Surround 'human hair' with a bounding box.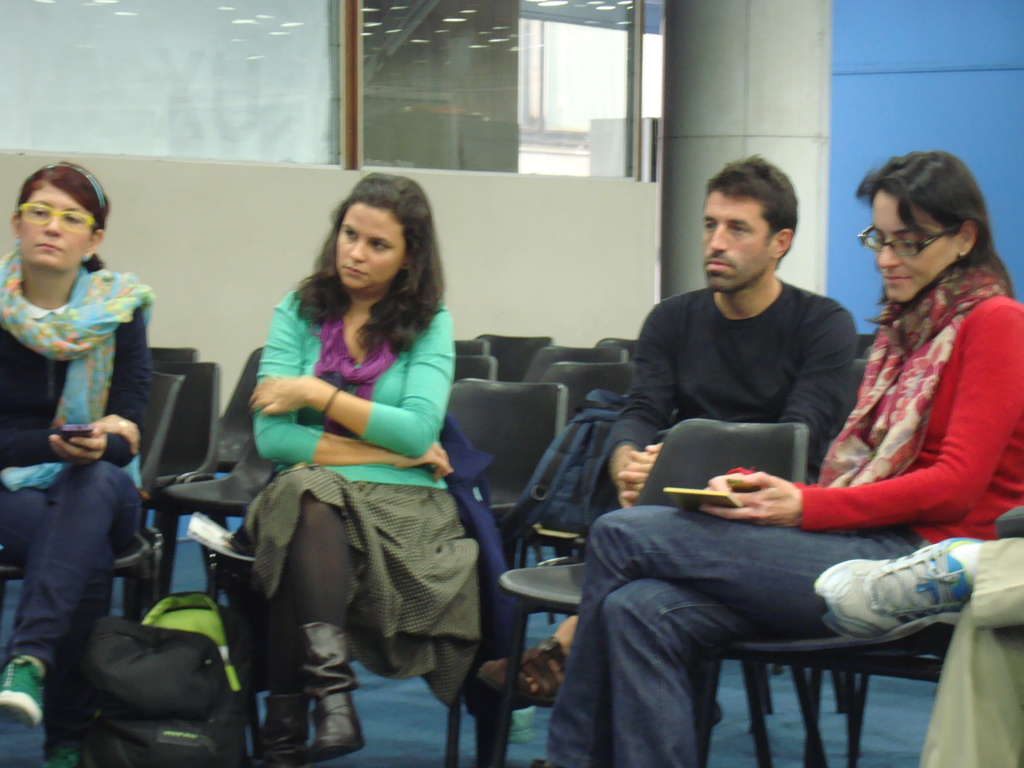
detection(701, 155, 797, 269).
